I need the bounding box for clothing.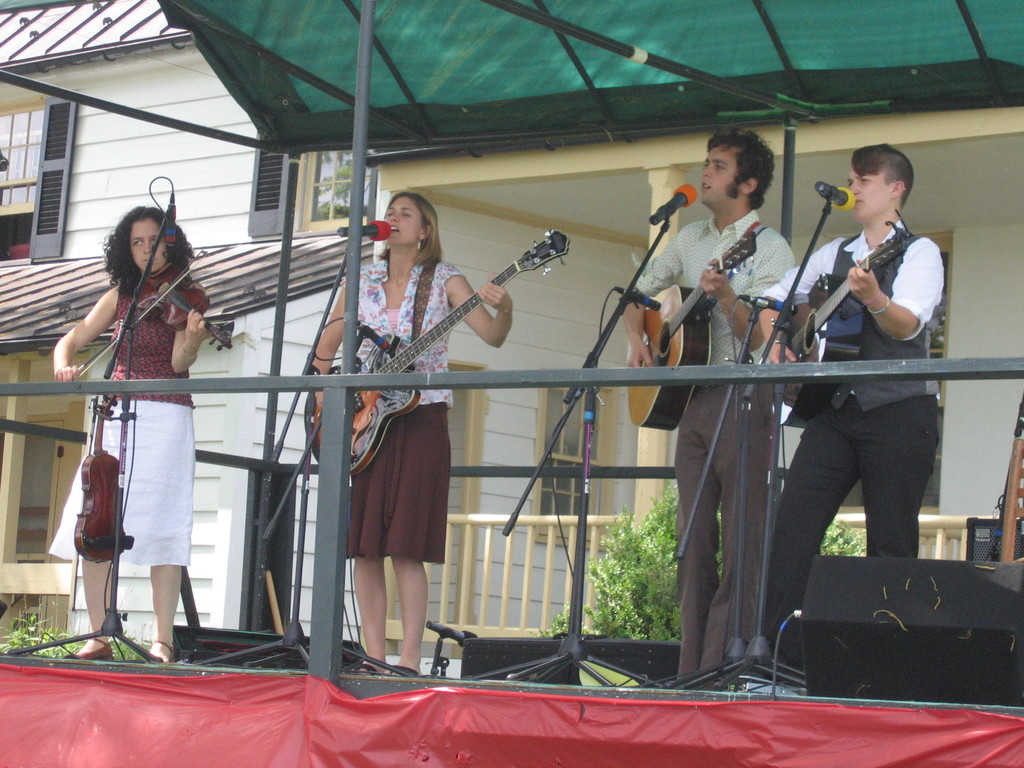
Here it is: x1=677 y1=389 x2=763 y2=669.
